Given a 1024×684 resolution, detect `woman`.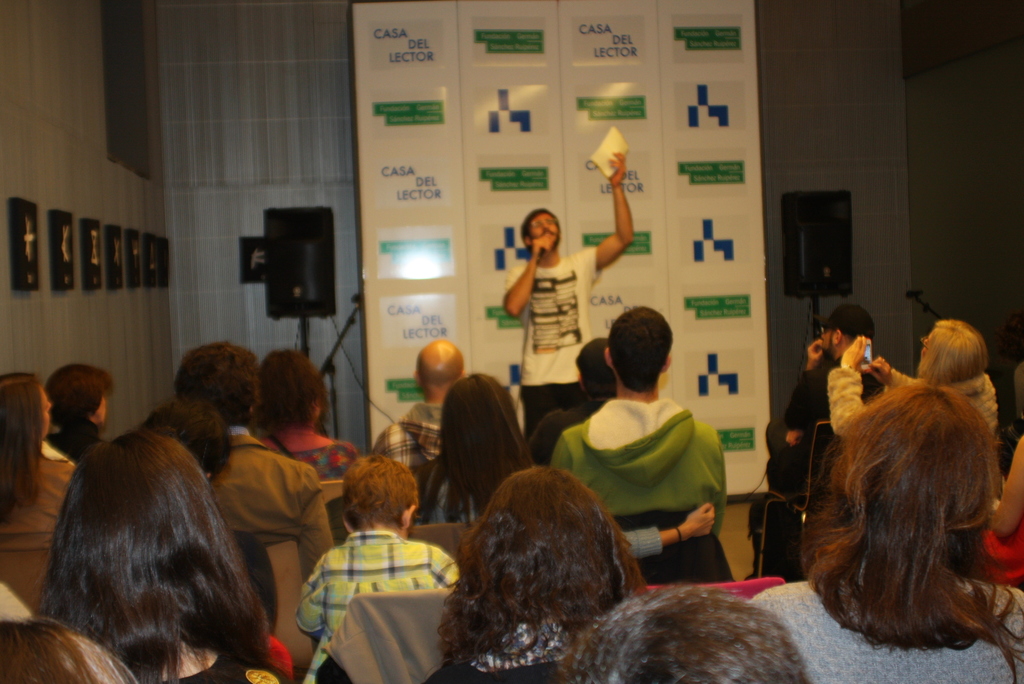
[x1=250, y1=349, x2=363, y2=481].
